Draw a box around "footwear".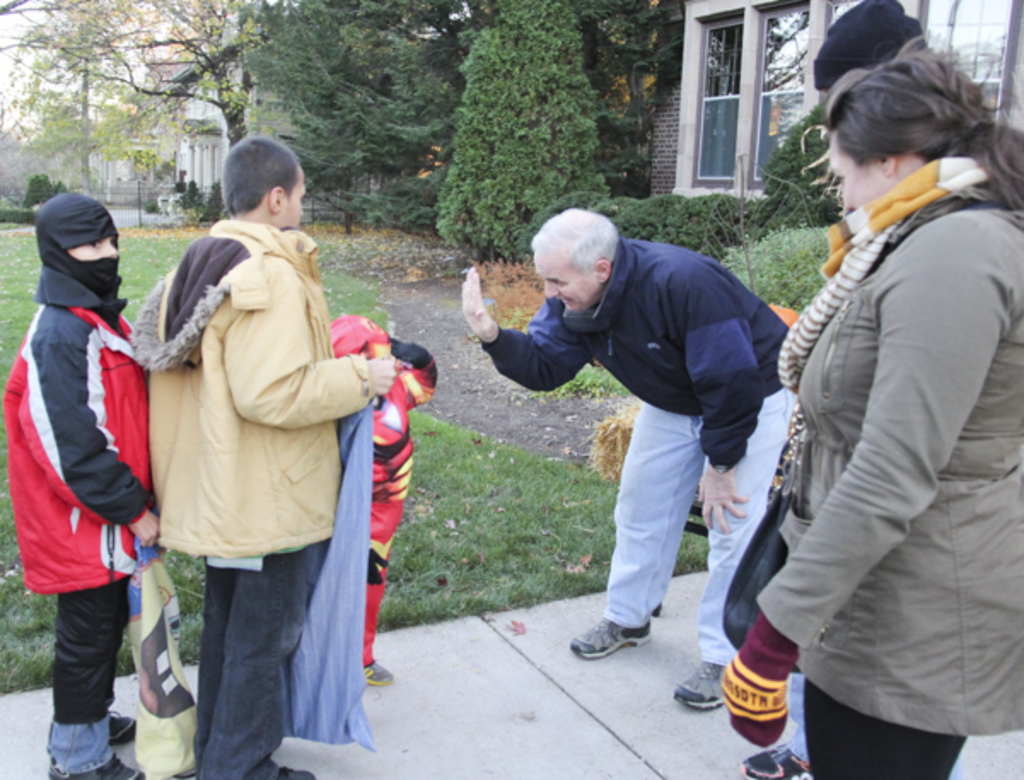
rect(739, 744, 814, 778).
